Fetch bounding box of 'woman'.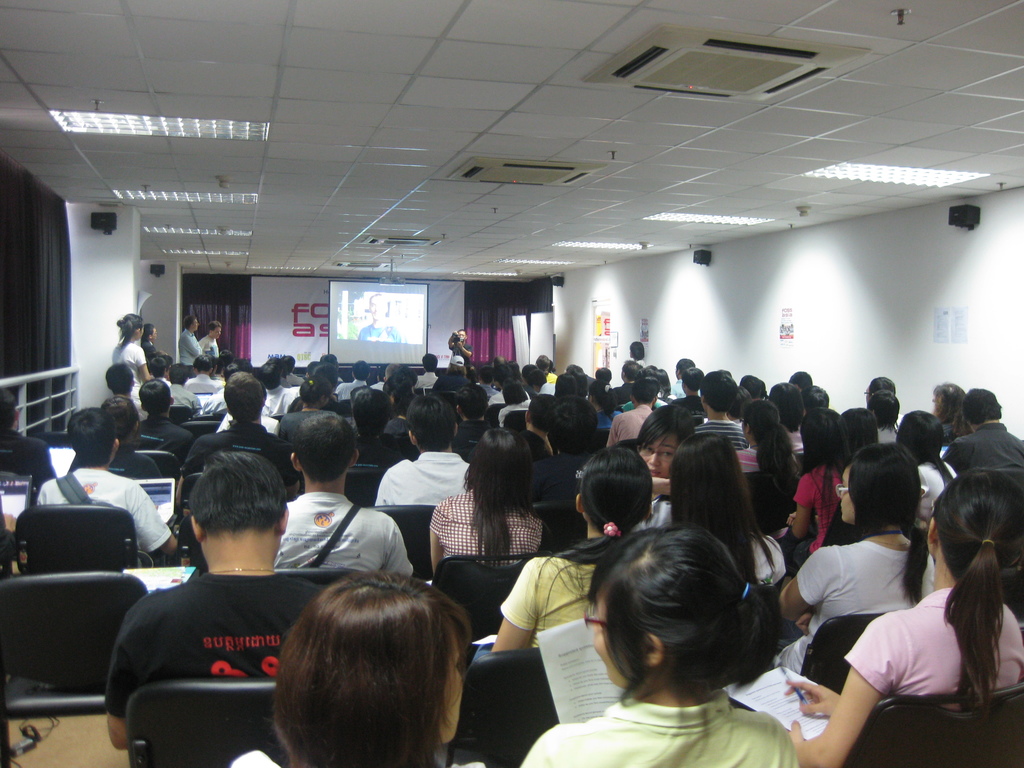
Bbox: [899, 414, 965, 532].
